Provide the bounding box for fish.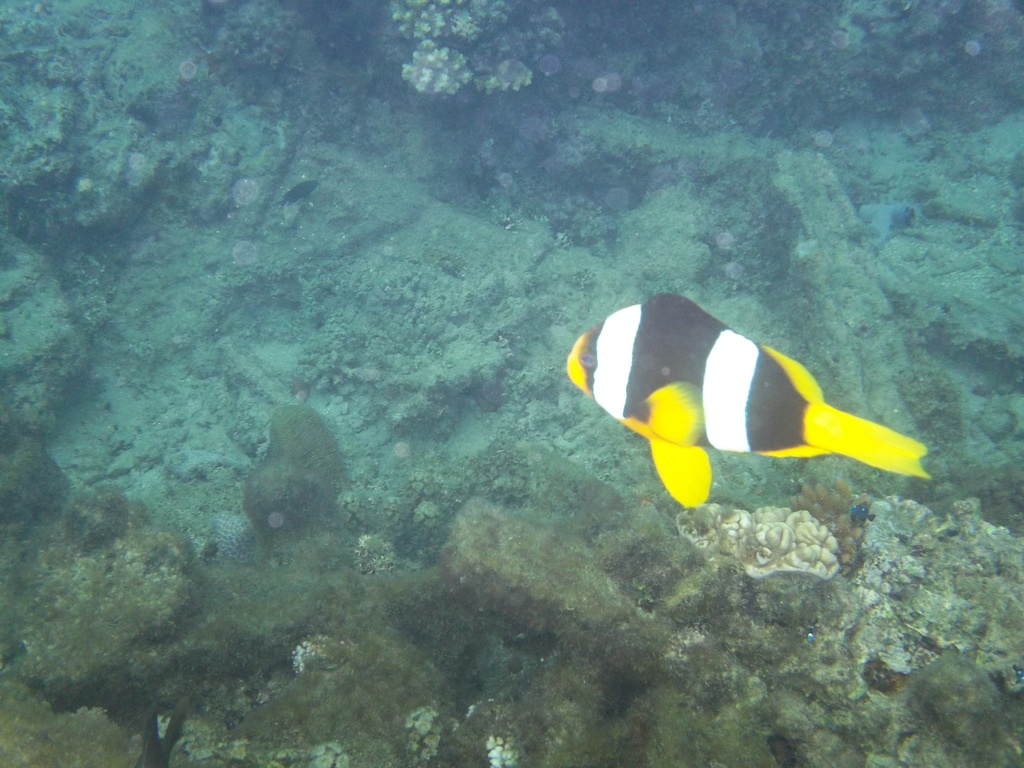
572:289:933:525.
